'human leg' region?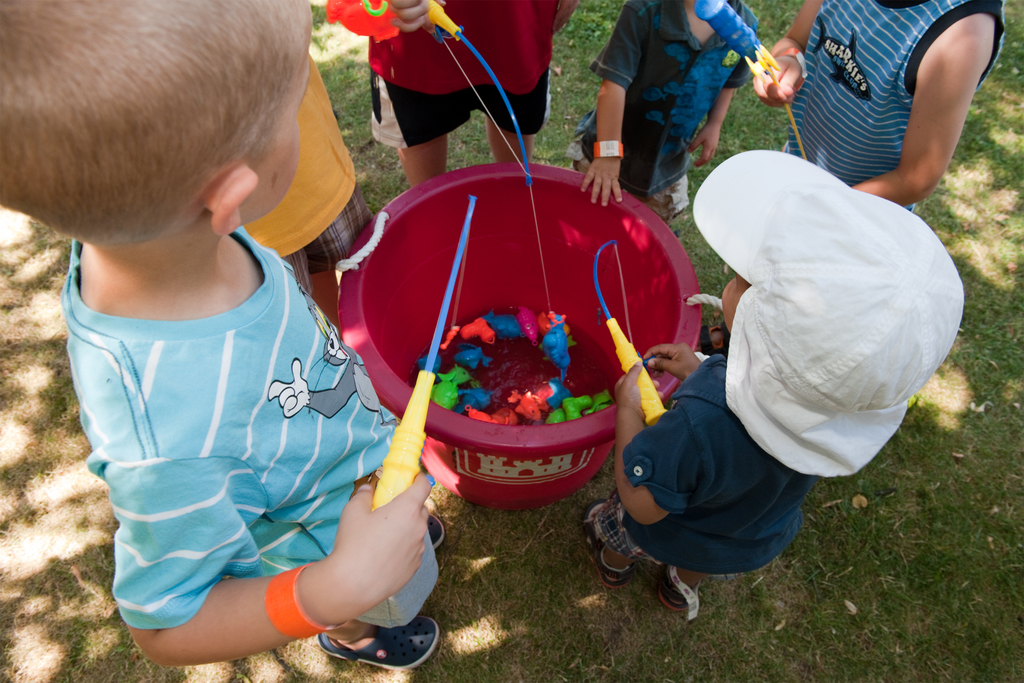
left=662, top=539, right=708, bottom=627
